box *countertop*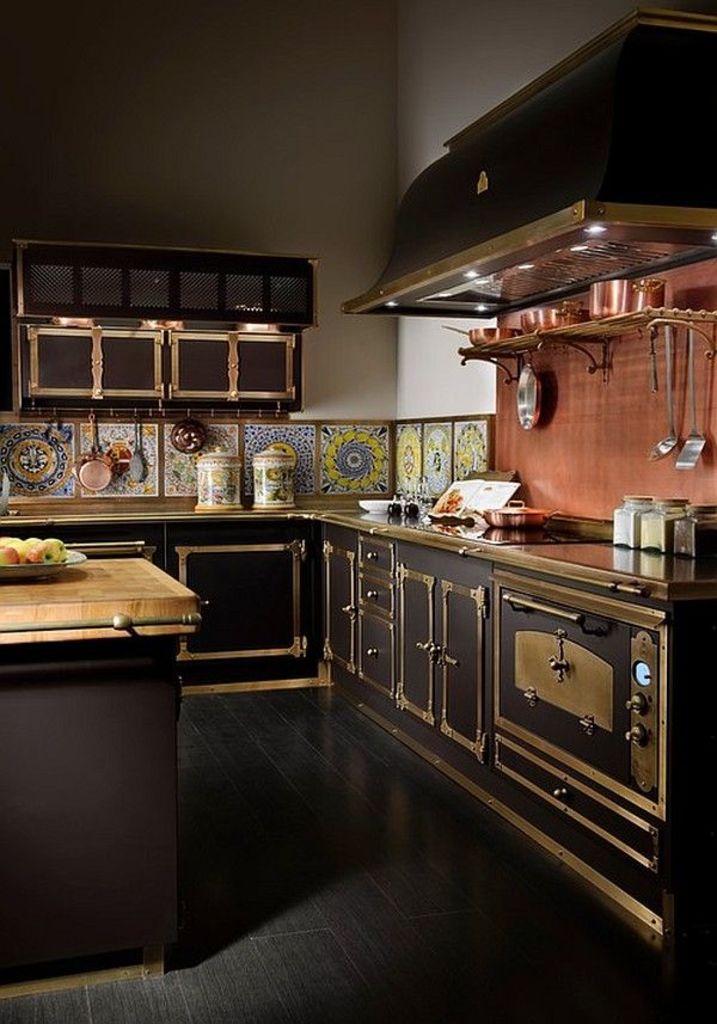
{"x1": 0, "y1": 486, "x2": 716, "y2": 602}
